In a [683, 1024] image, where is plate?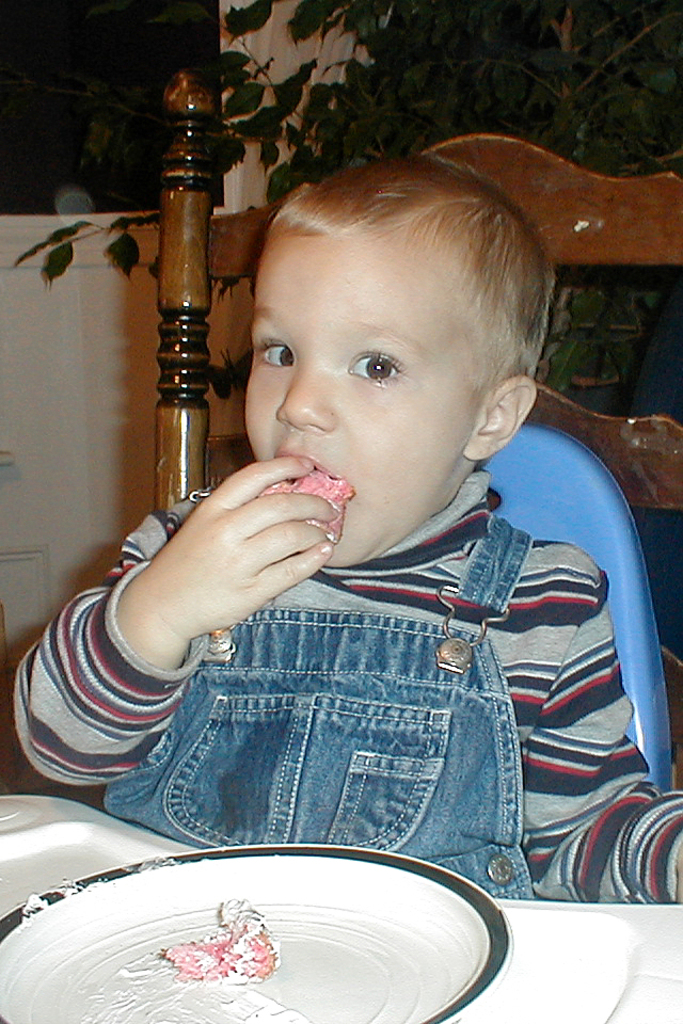
BBox(34, 861, 519, 1005).
